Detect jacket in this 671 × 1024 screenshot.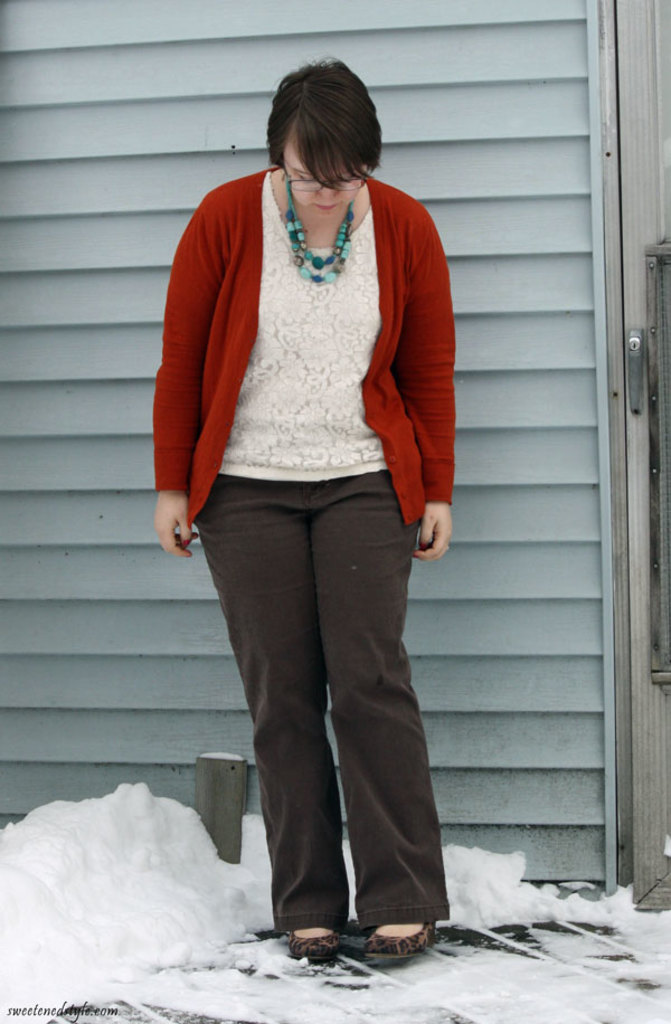
Detection: 160, 178, 467, 641.
